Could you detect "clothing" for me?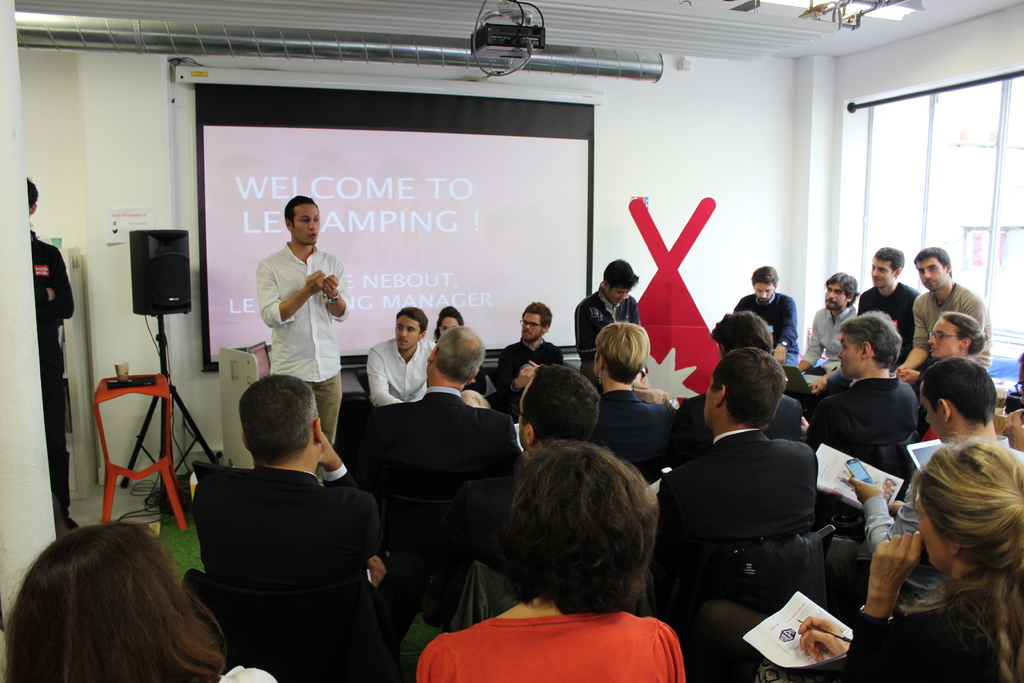
Detection result: x1=496, y1=336, x2=564, y2=412.
